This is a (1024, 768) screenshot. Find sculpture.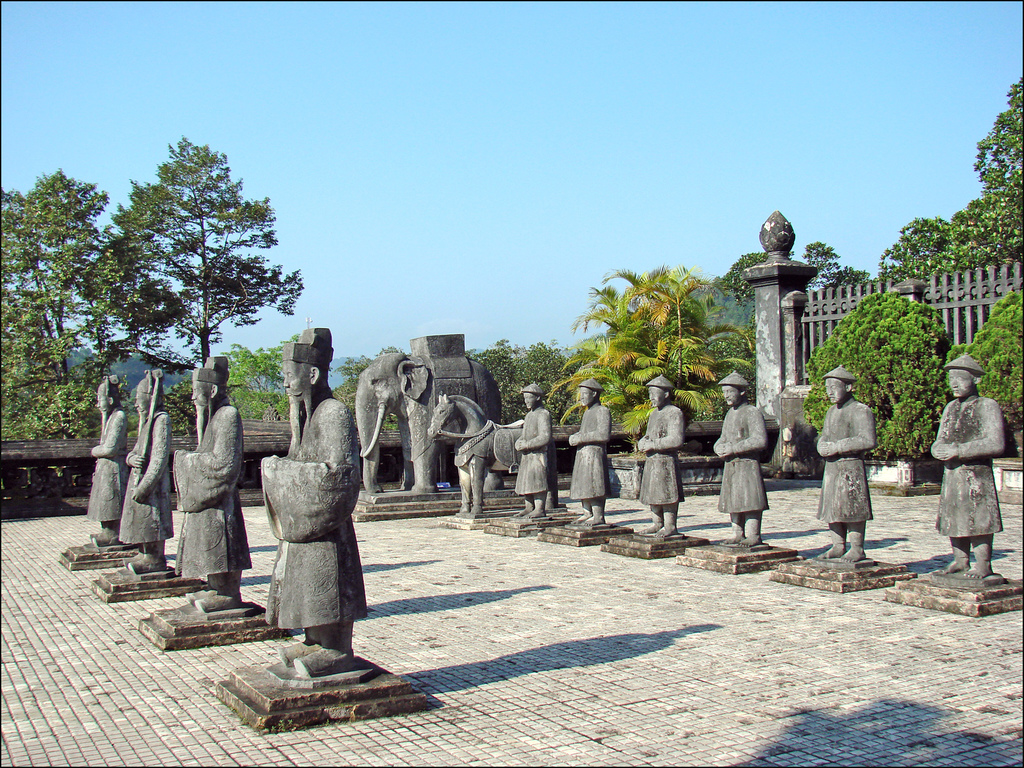
Bounding box: detection(167, 355, 248, 621).
